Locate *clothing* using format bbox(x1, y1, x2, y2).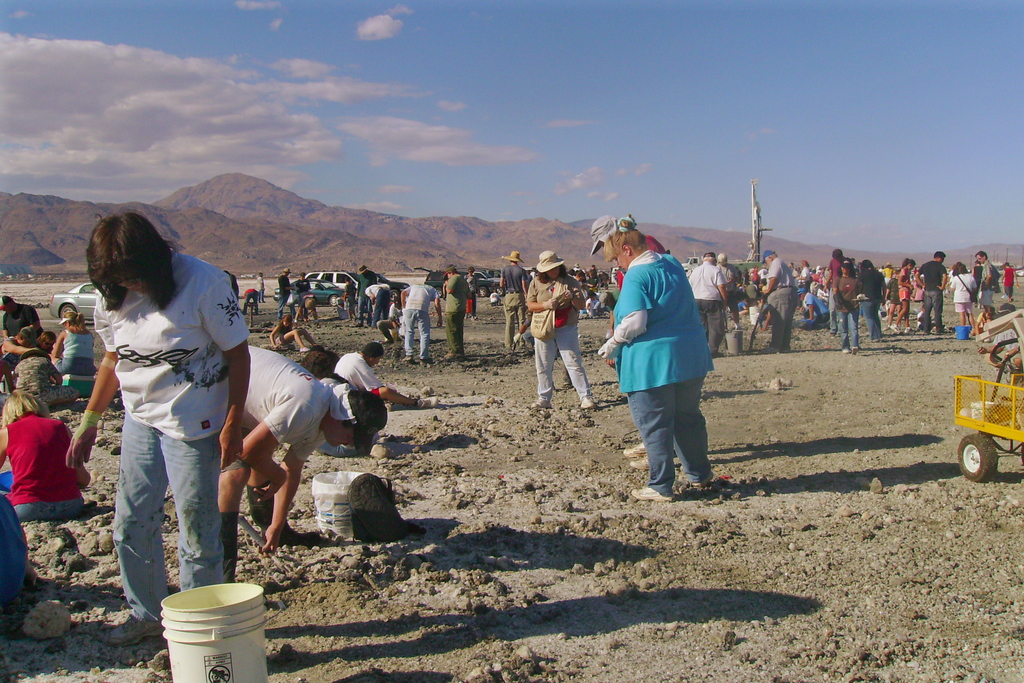
bbox(3, 299, 51, 340).
